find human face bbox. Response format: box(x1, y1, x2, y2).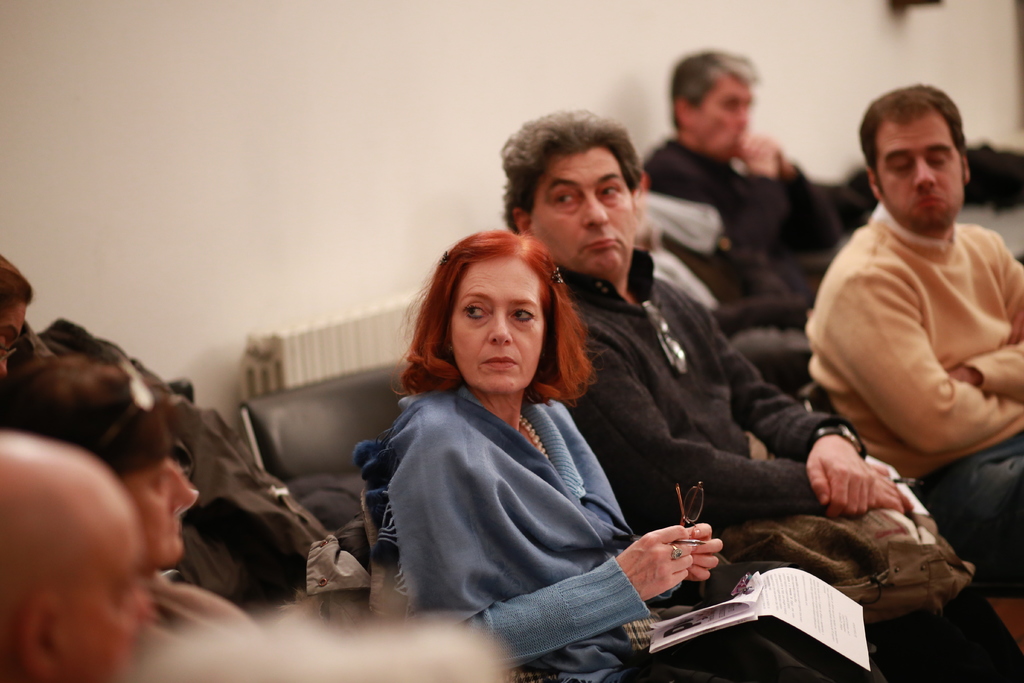
box(535, 152, 635, 286).
